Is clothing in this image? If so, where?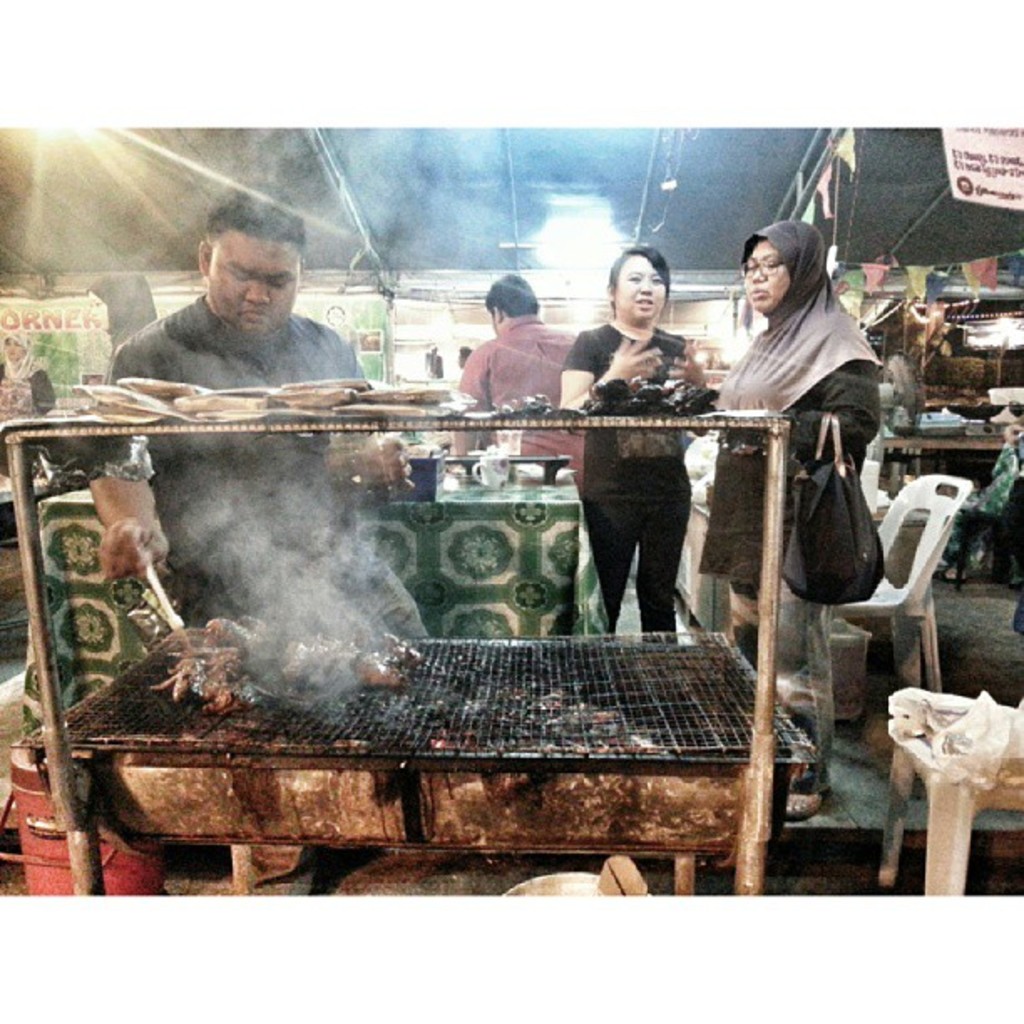
Yes, at box(440, 305, 592, 479).
